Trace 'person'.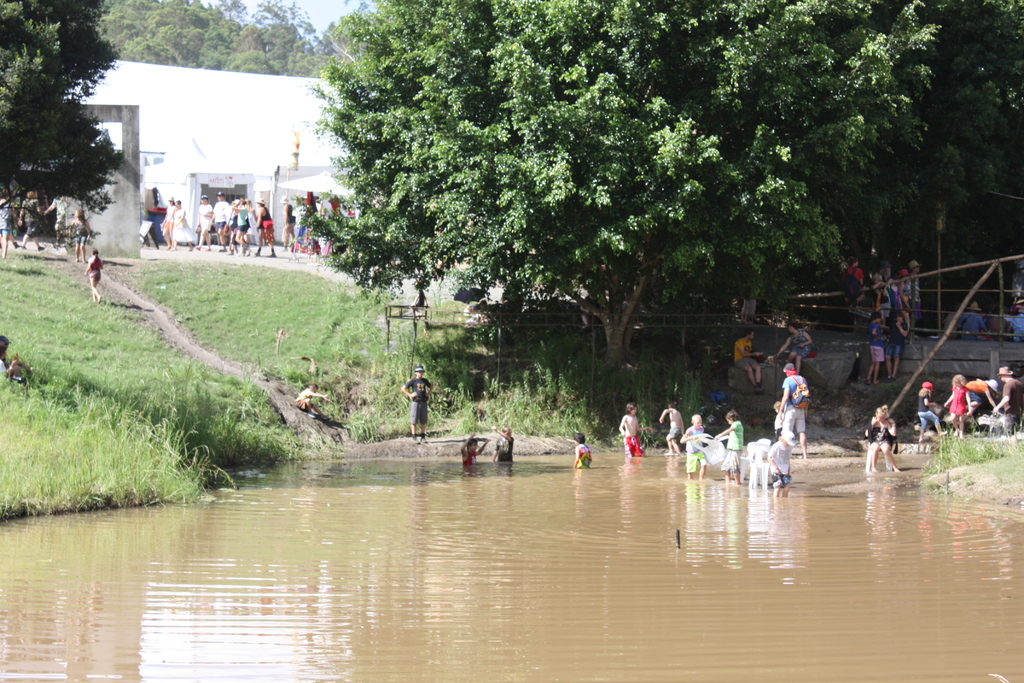
Traced to [left=971, top=378, right=1002, bottom=419].
